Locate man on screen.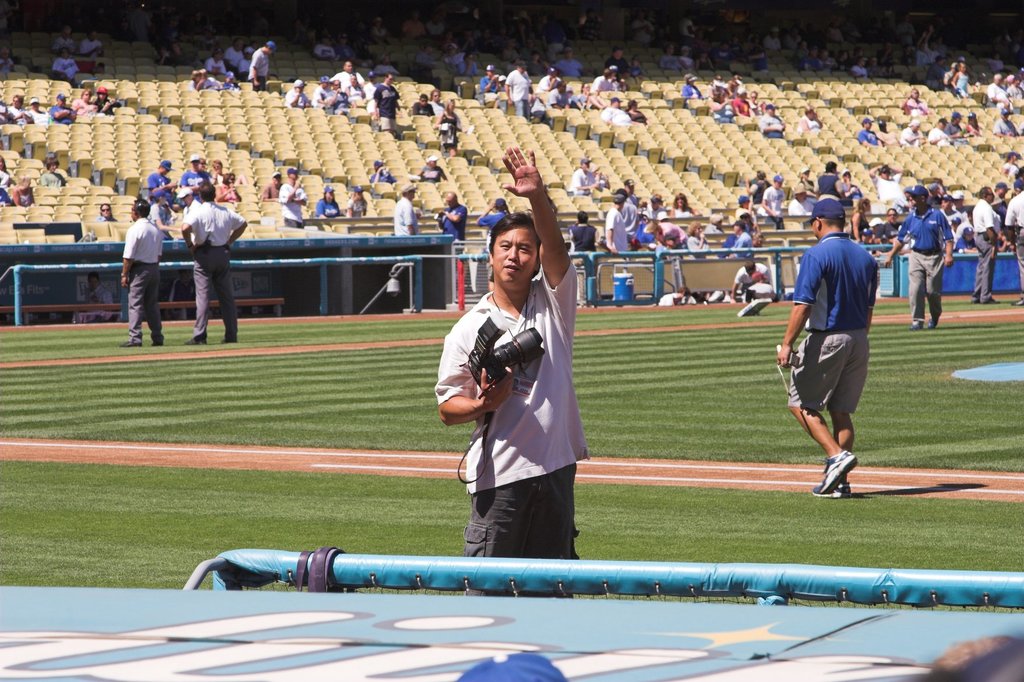
On screen at 410/93/431/117.
